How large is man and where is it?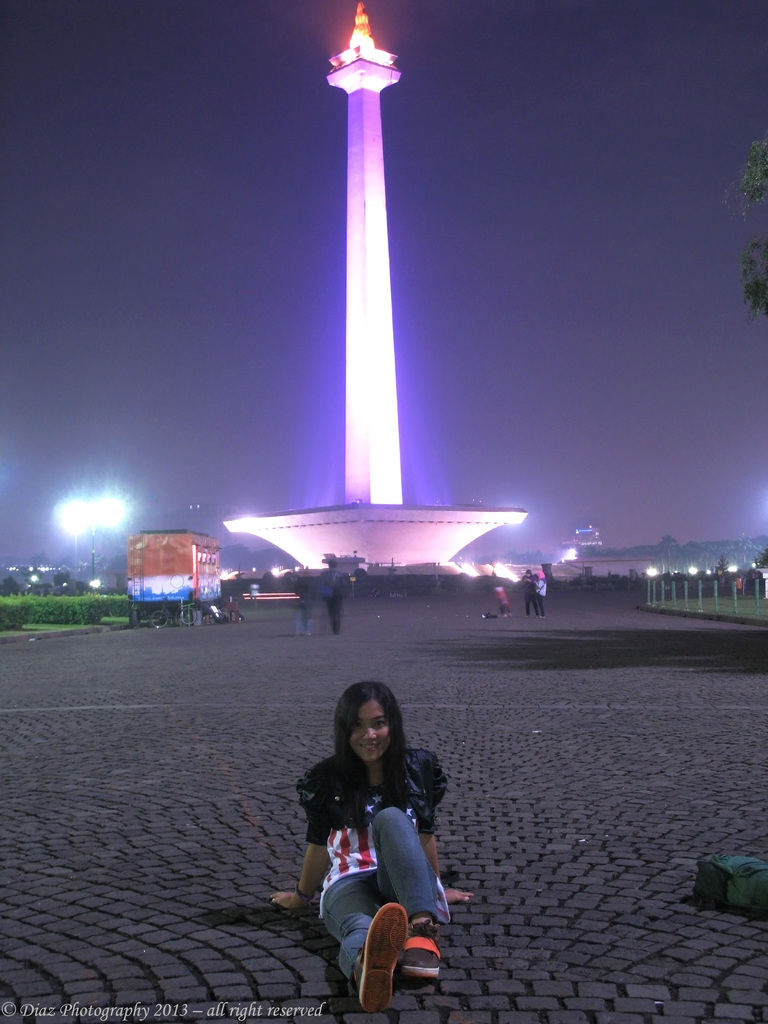
Bounding box: 321 556 343 633.
